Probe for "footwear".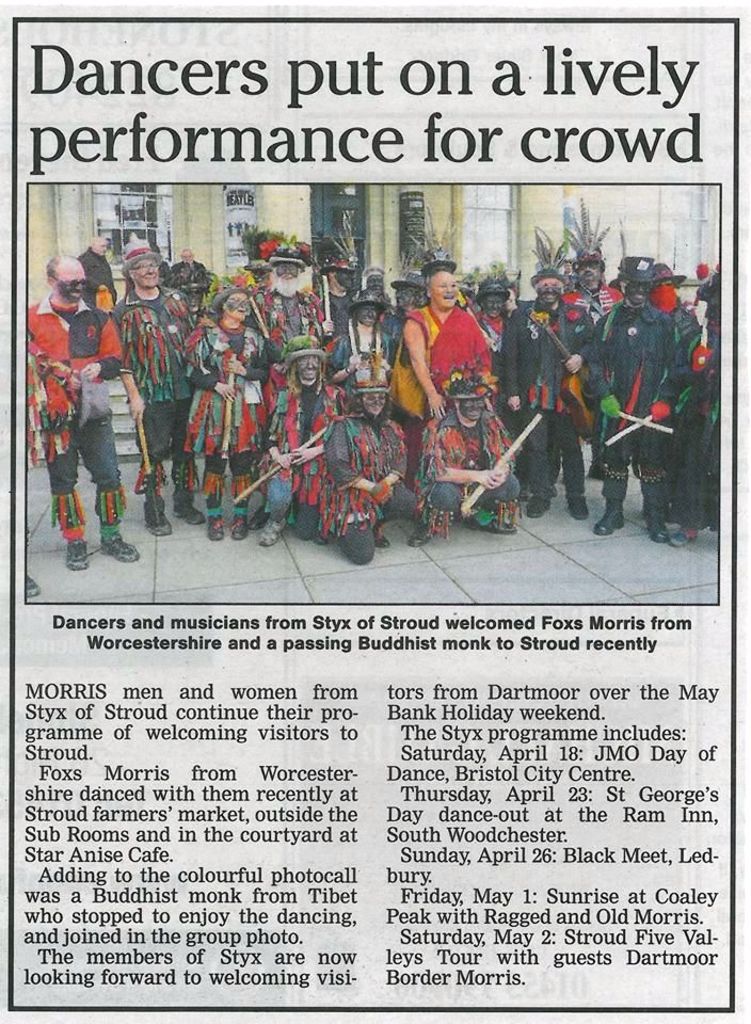
Probe result: [left=172, top=497, right=206, bottom=518].
